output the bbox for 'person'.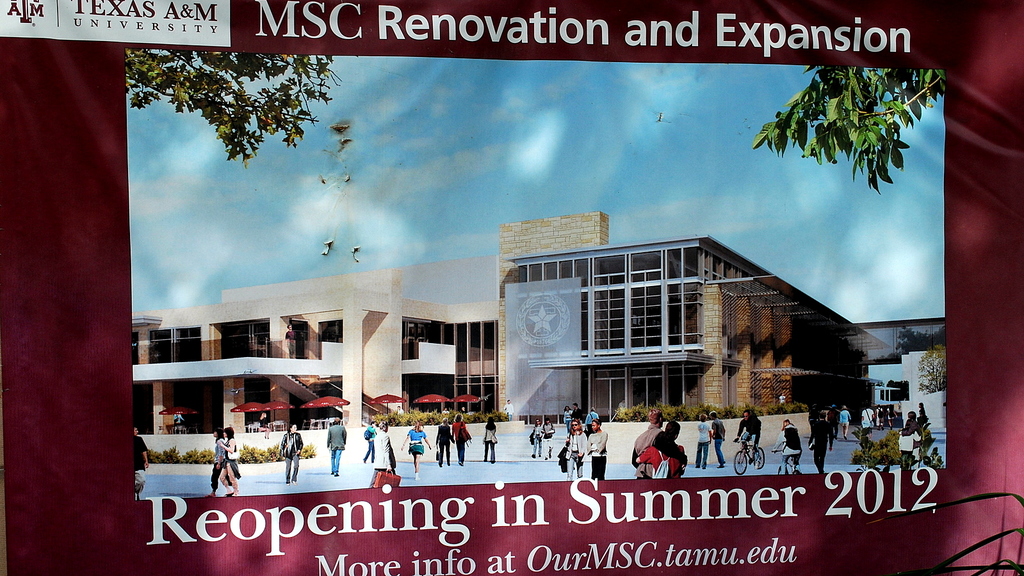
703 408 729 470.
